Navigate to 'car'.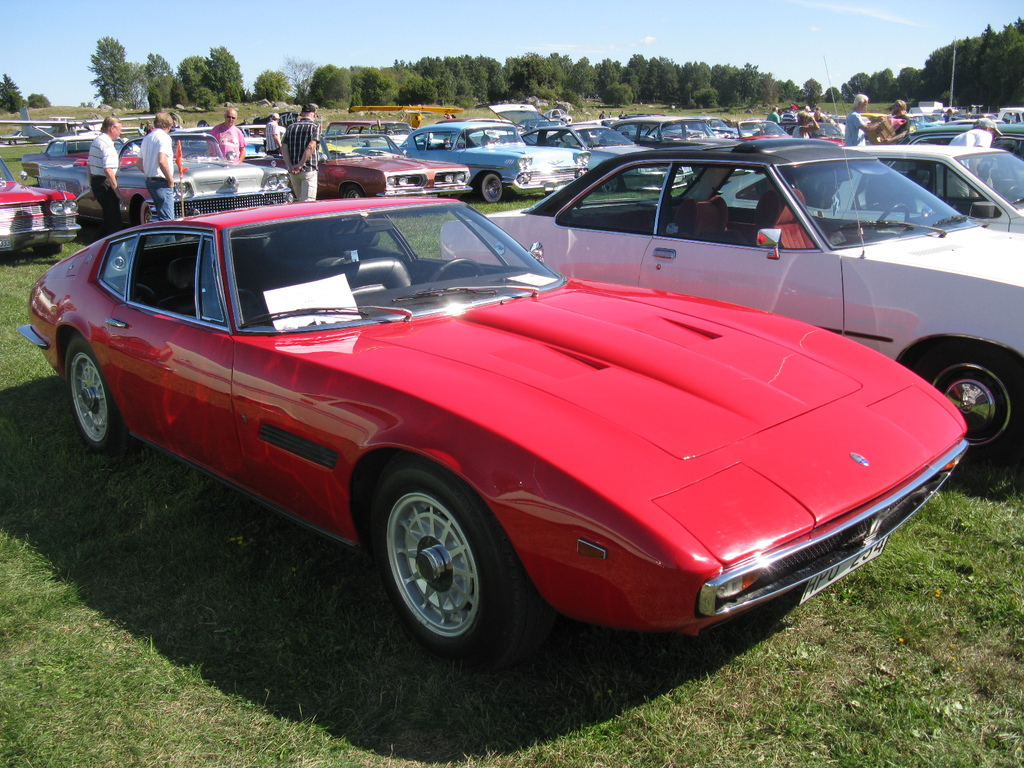
Navigation target: bbox=(49, 201, 975, 662).
